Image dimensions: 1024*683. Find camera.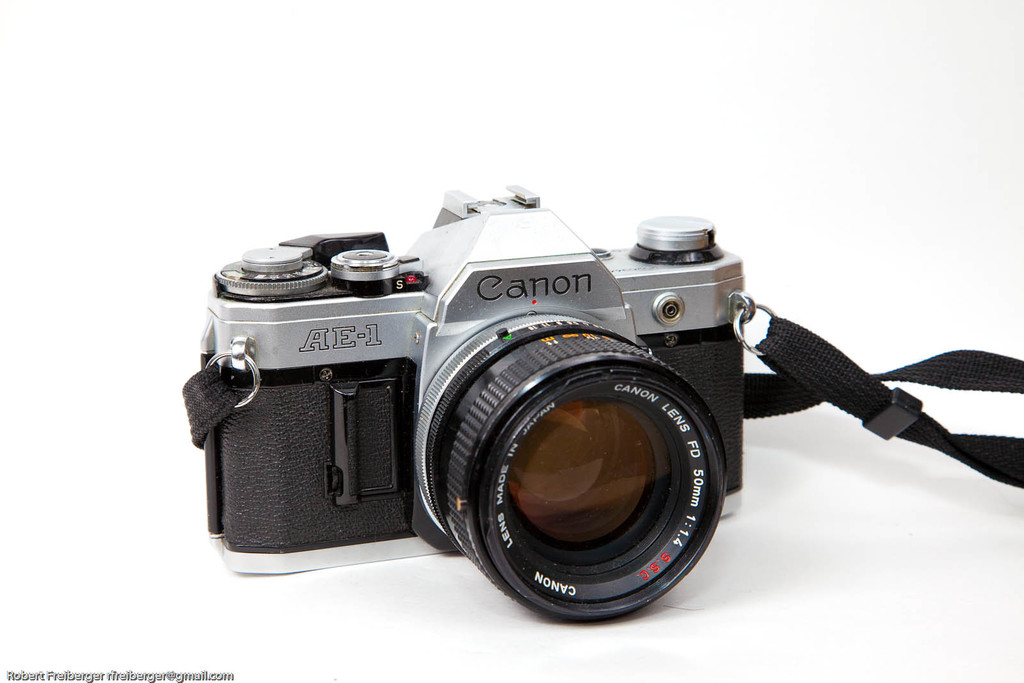
rect(198, 182, 754, 627).
